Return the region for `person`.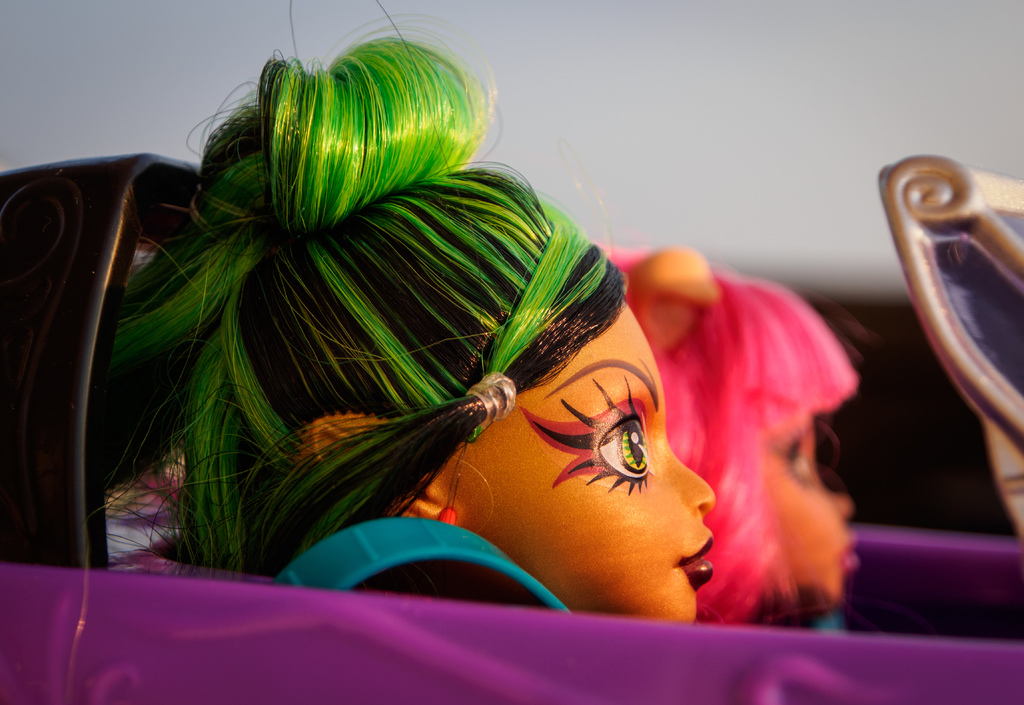
Rect(113, 24, 717, 589).
